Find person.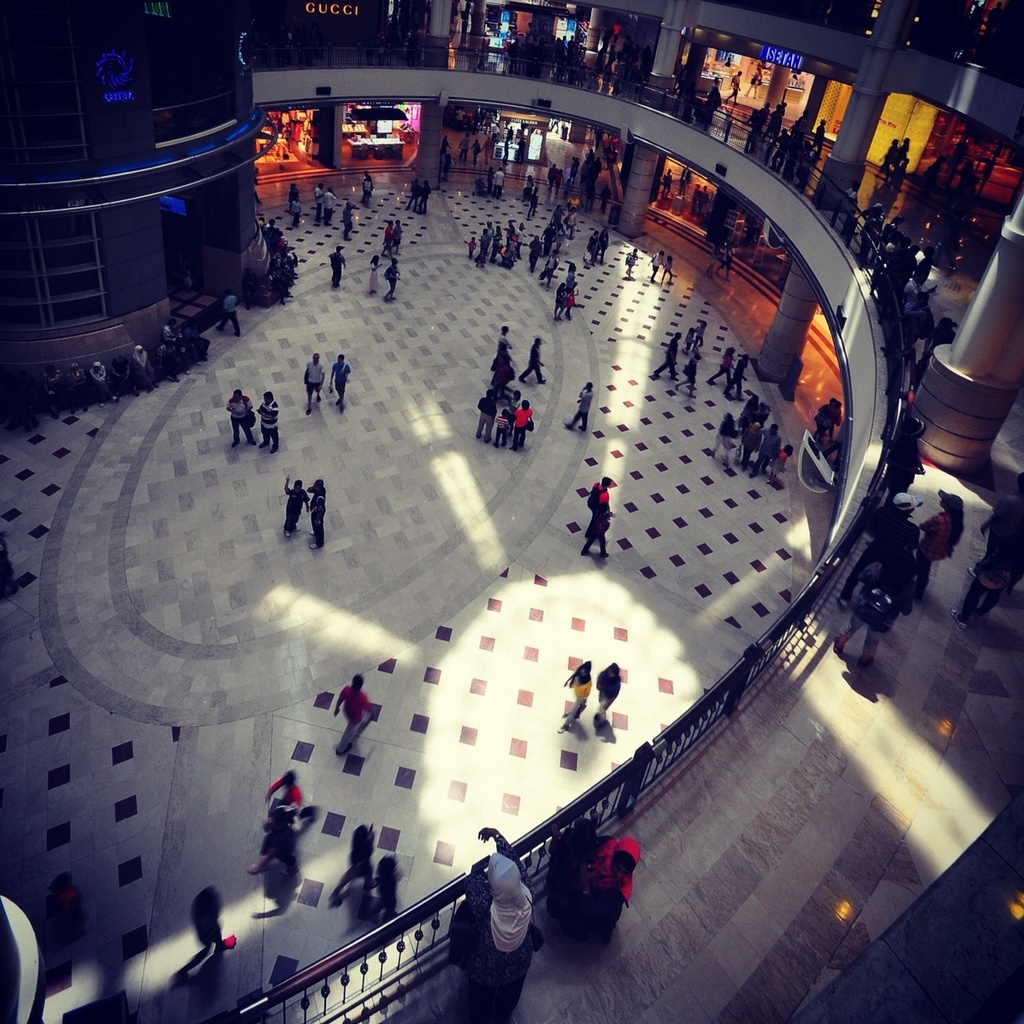
bbox(330, 247, 344, 285).
